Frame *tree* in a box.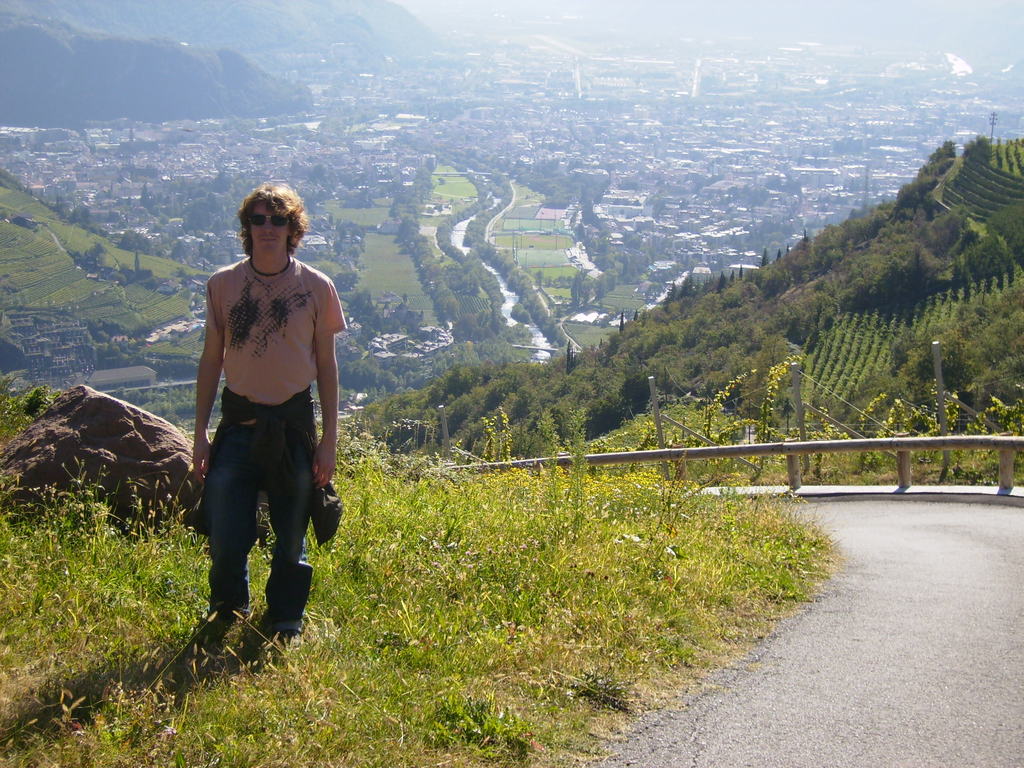
<region>986, 104, 996, 145</region>.
